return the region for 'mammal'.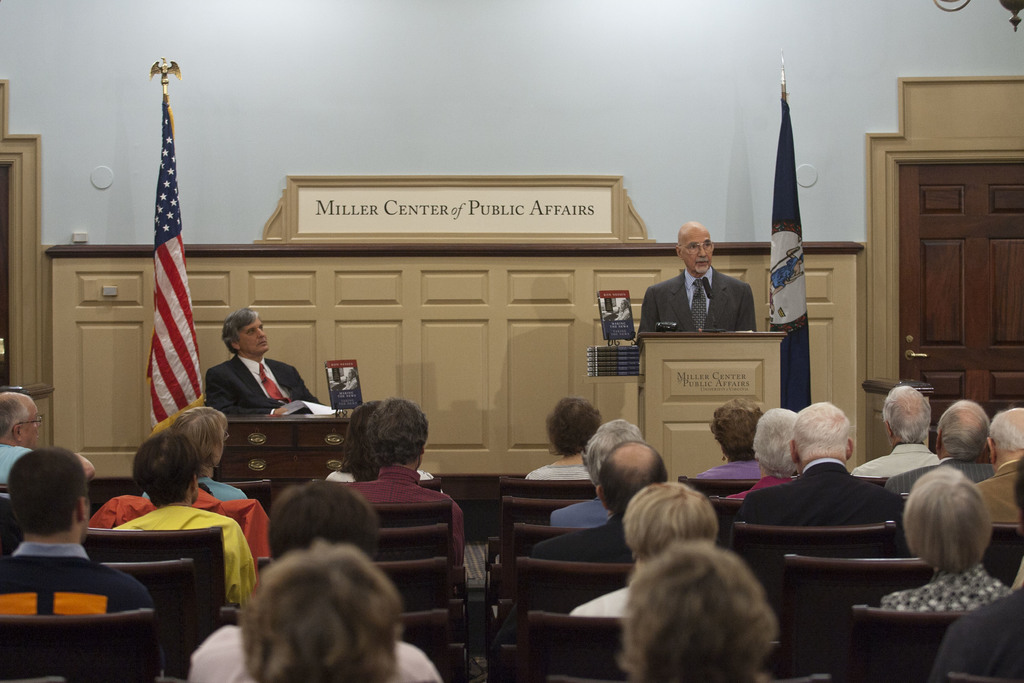
bbox=(637, 220, 756, 333).
